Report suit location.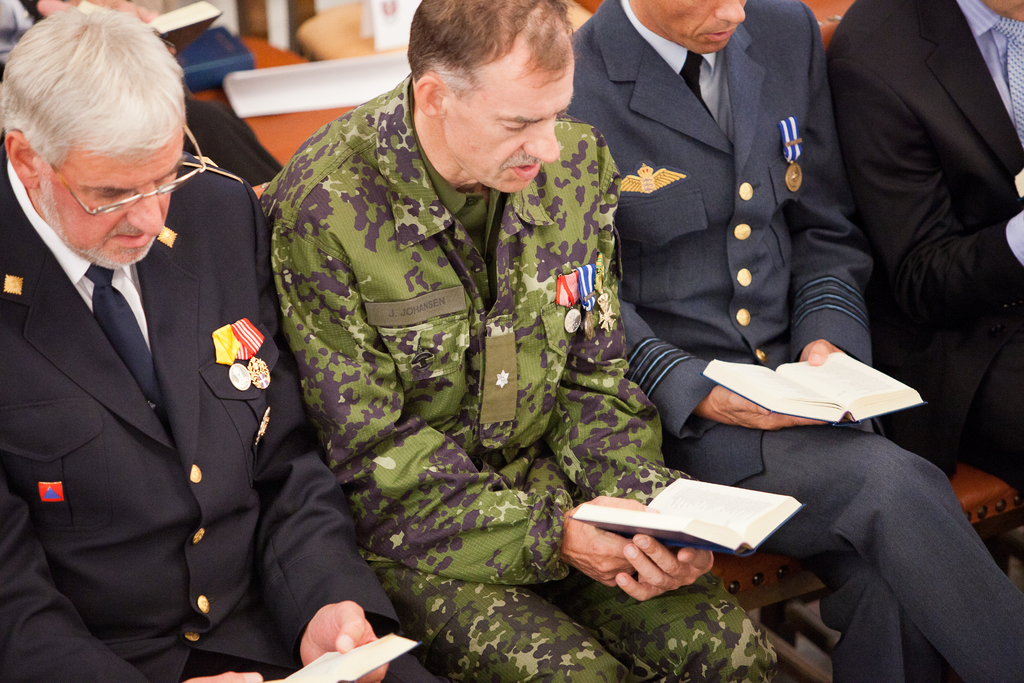
Report: crop(566, 0, 1023, 682).
